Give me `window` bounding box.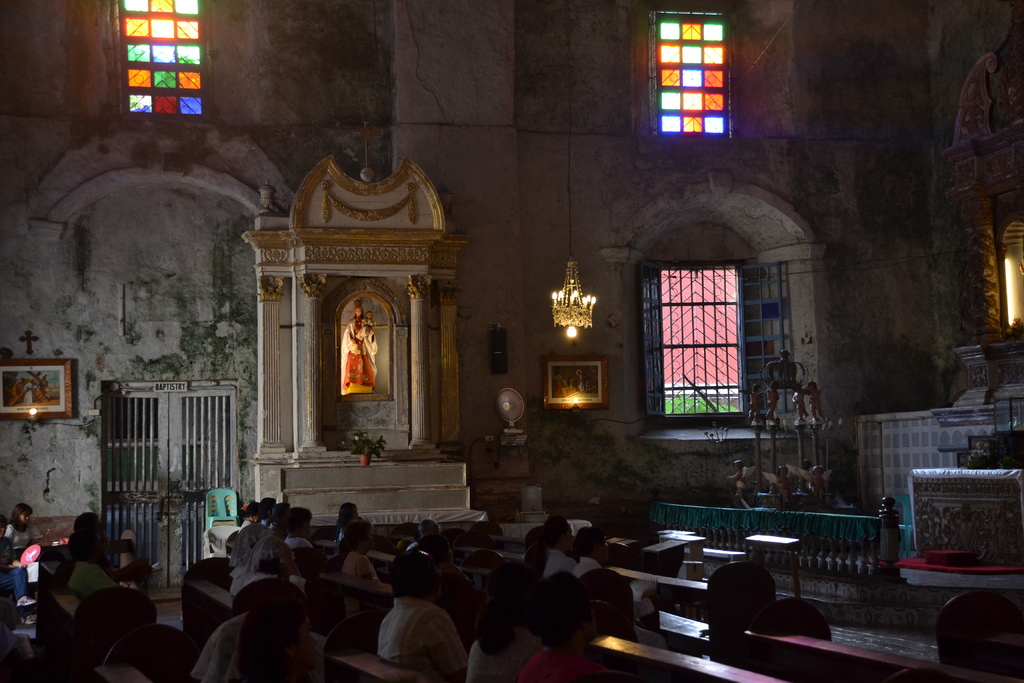
select_region(655, 265, 766, 437).
